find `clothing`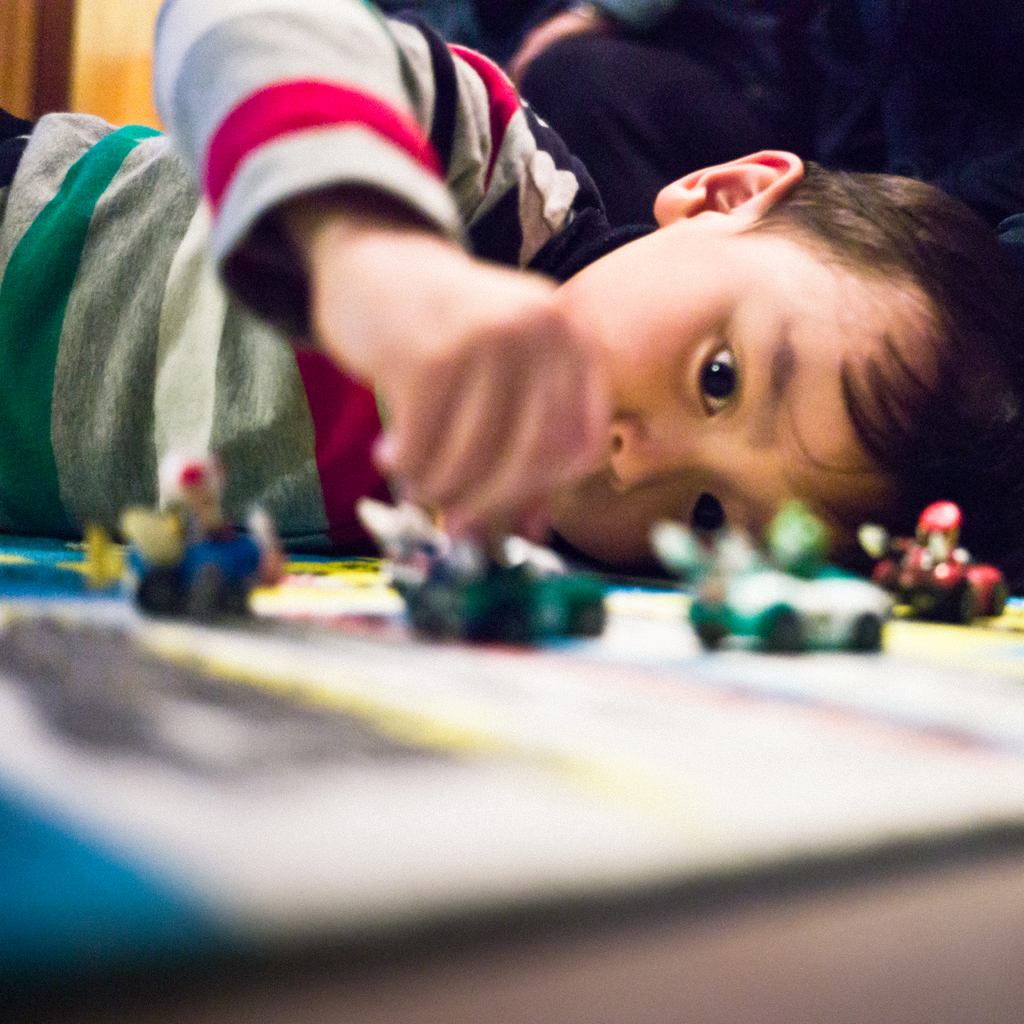
[116, 22, 614, 493]
